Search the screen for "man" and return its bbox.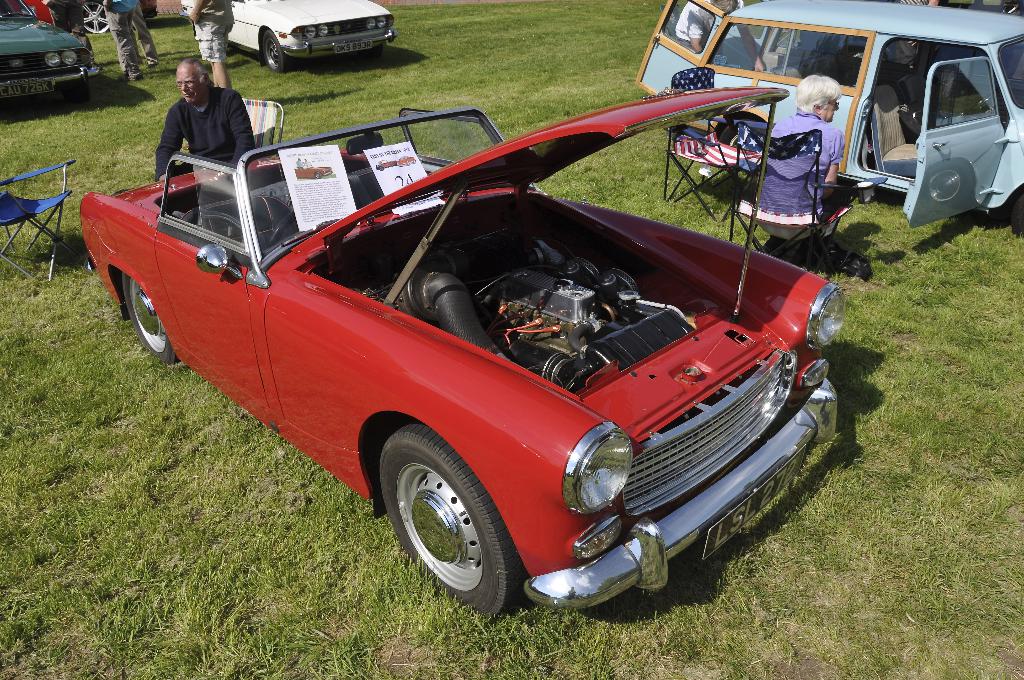
Found: [141,62,268,170].
